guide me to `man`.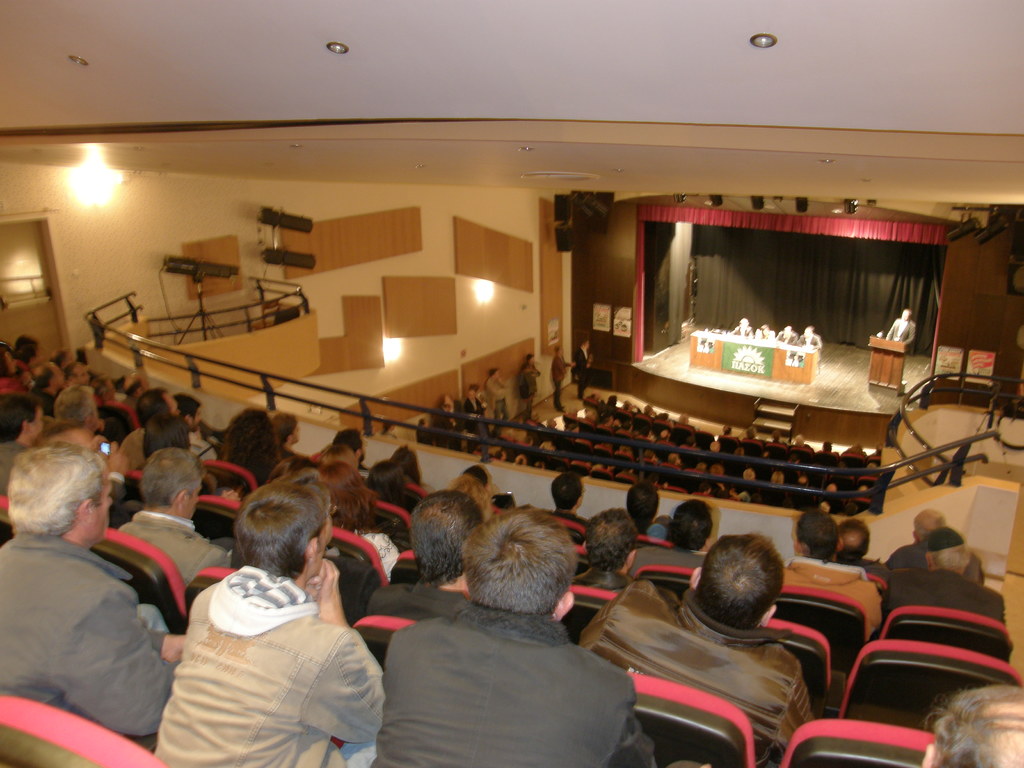
Guidance: rect(369, 490, 467, 627).
